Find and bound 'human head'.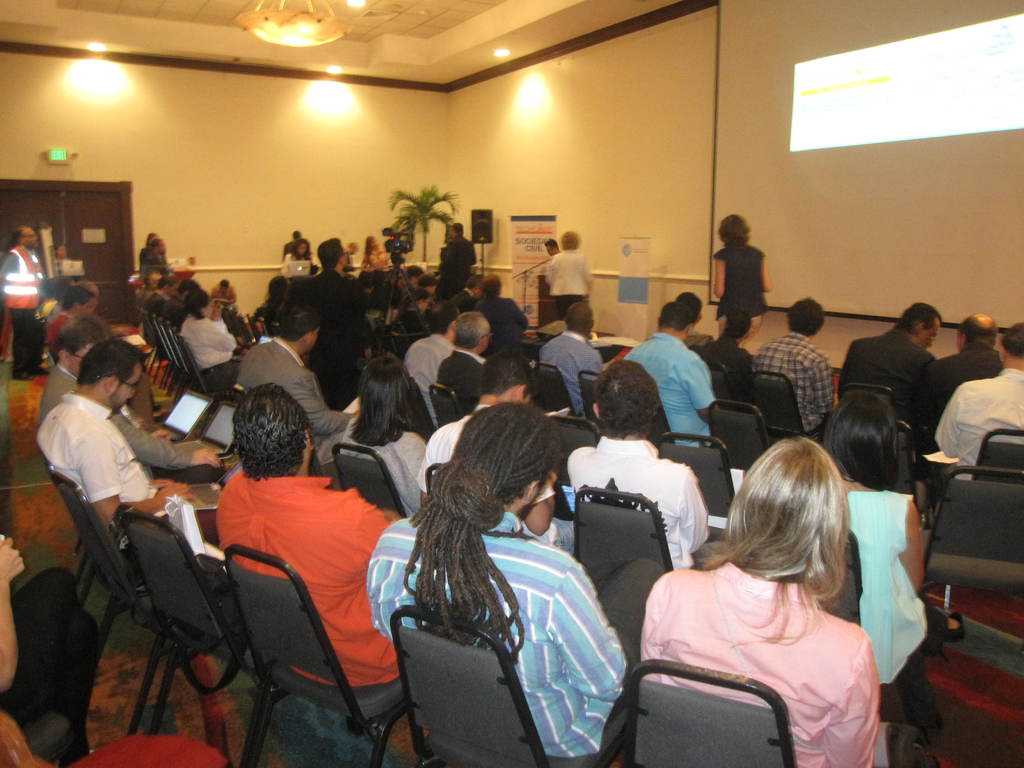
Bound: 463, 273, 481, 298.
